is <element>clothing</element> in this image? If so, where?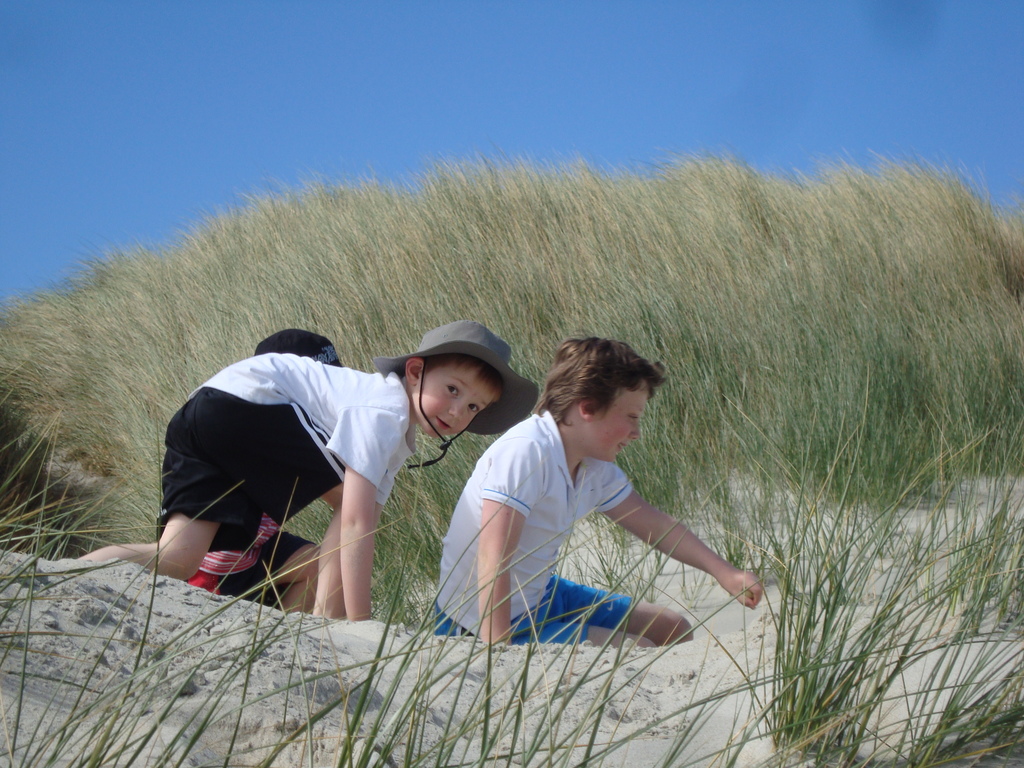
Yes, at <bbox>436, 406, 633, 646</bbox>.
